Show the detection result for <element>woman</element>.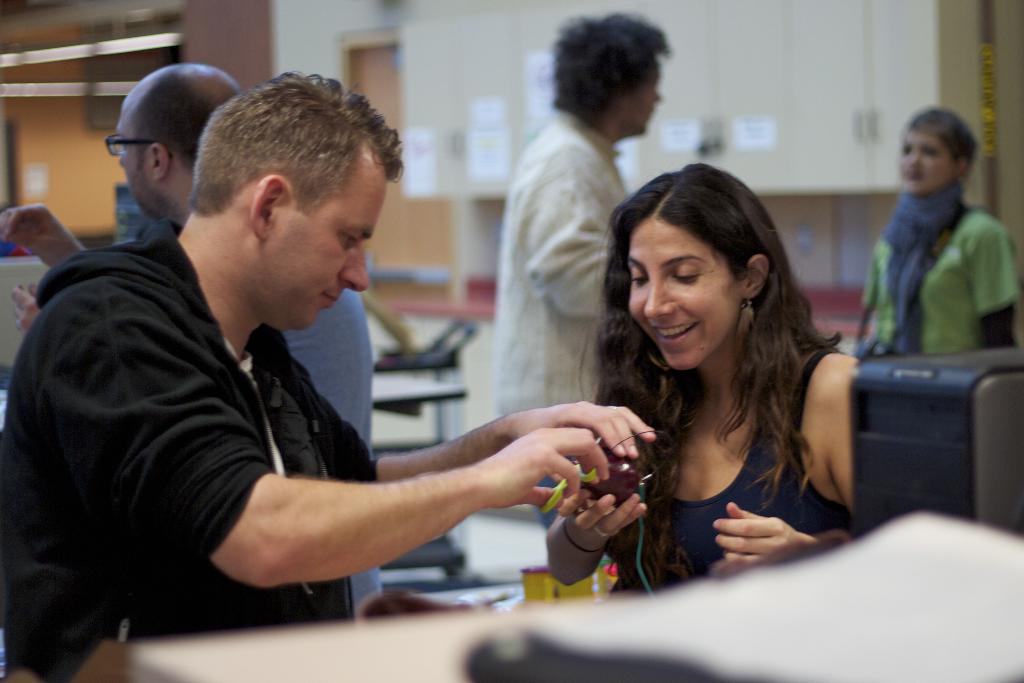
<bbox>520, 141, 873, 625</bbox>.
